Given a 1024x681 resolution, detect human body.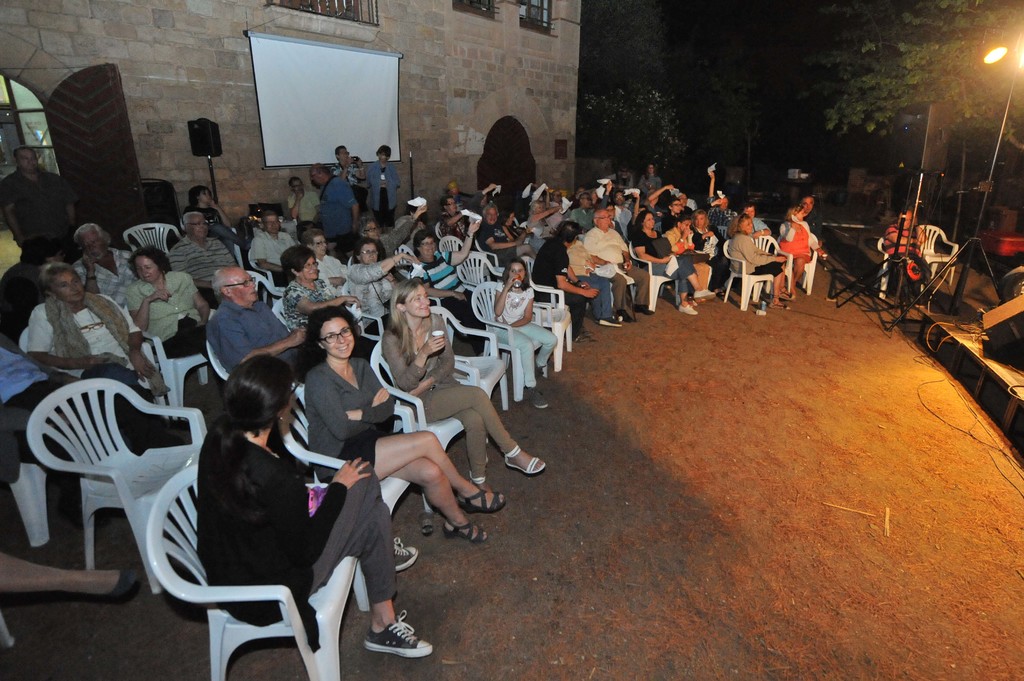
(left=333, top=157, right=377, bottom=212).
